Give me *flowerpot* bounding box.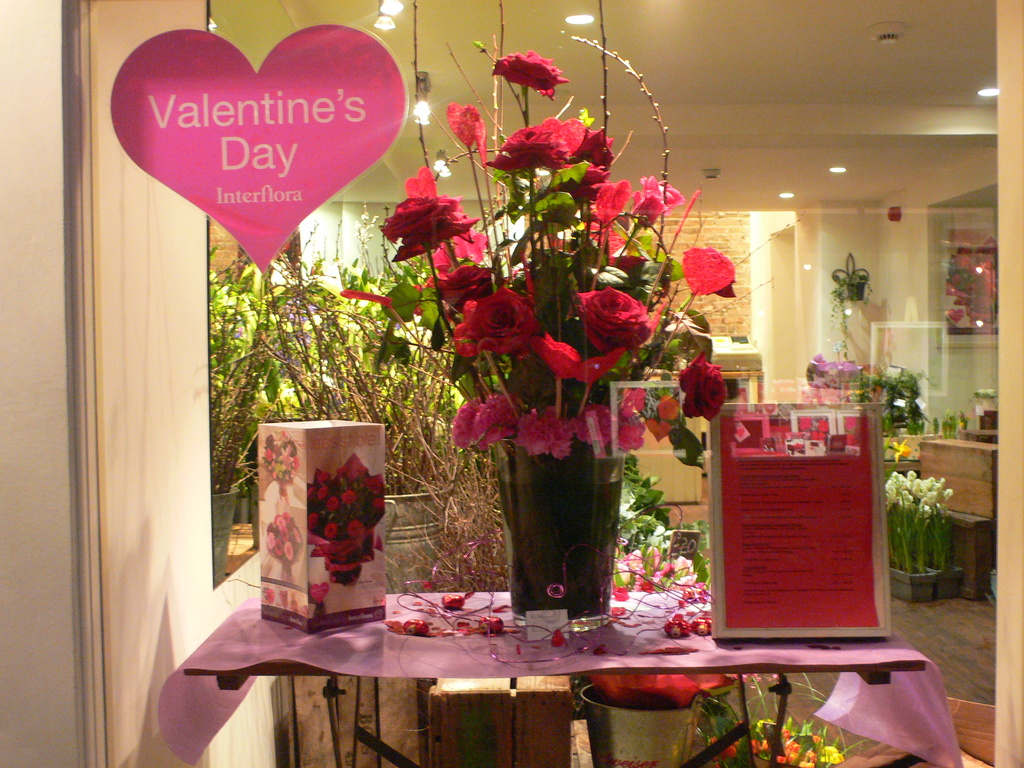
[x1=884, y1=549, x2=966, y2=600].
